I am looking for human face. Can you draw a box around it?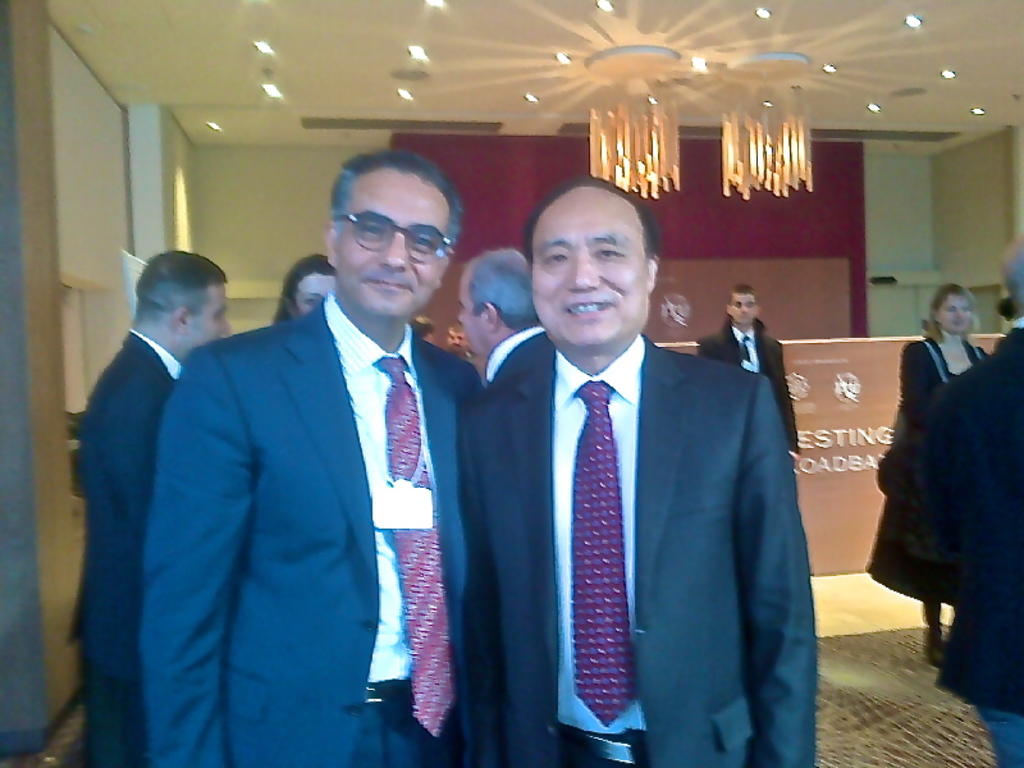
Sure, the bounding box is pyautogui.locateOnScreen(293, 269, 335, 314).
